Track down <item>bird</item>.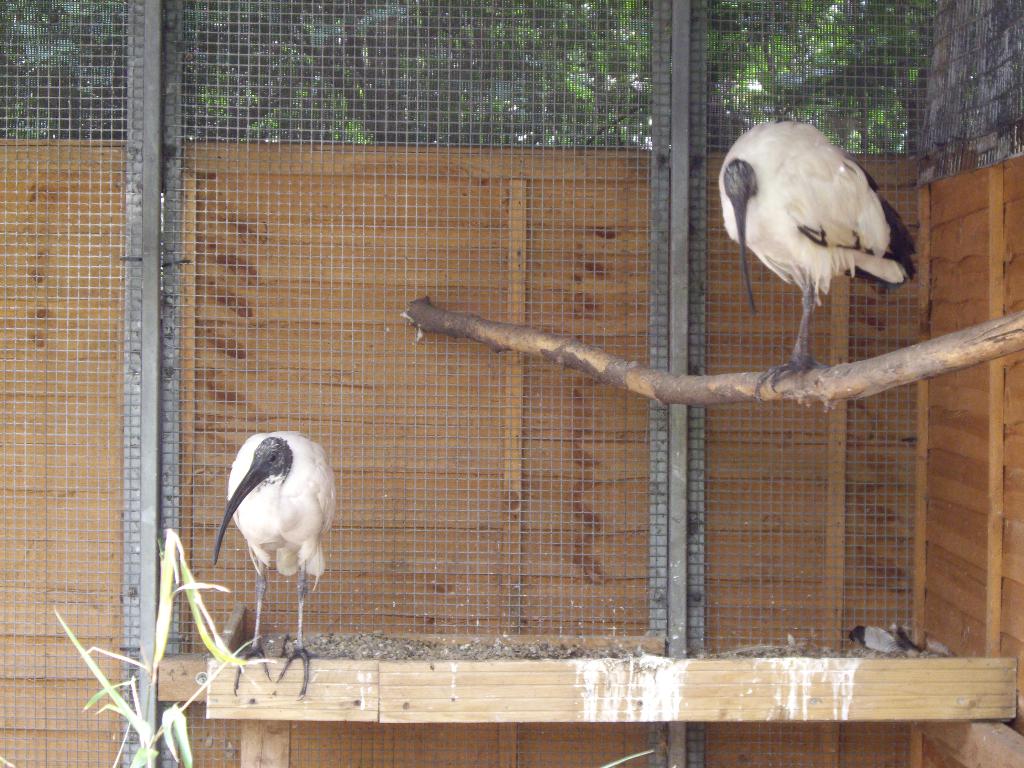
Tracked to box(715, 114, 918, 404).
